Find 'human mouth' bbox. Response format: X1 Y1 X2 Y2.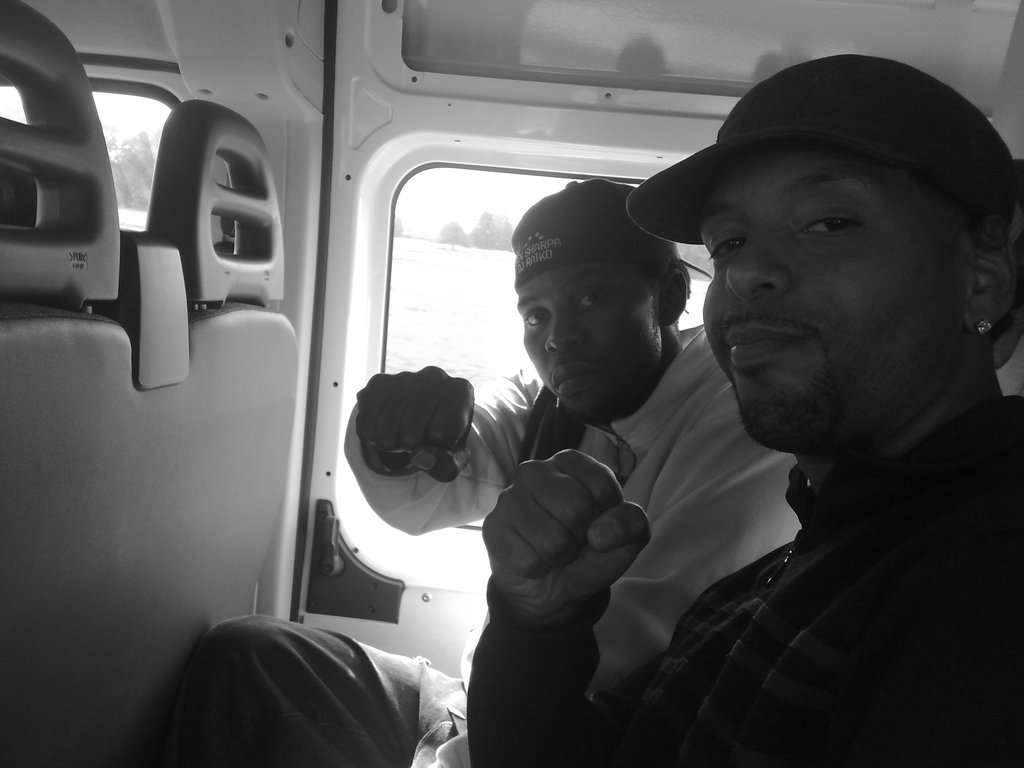
556 362 598 399.
